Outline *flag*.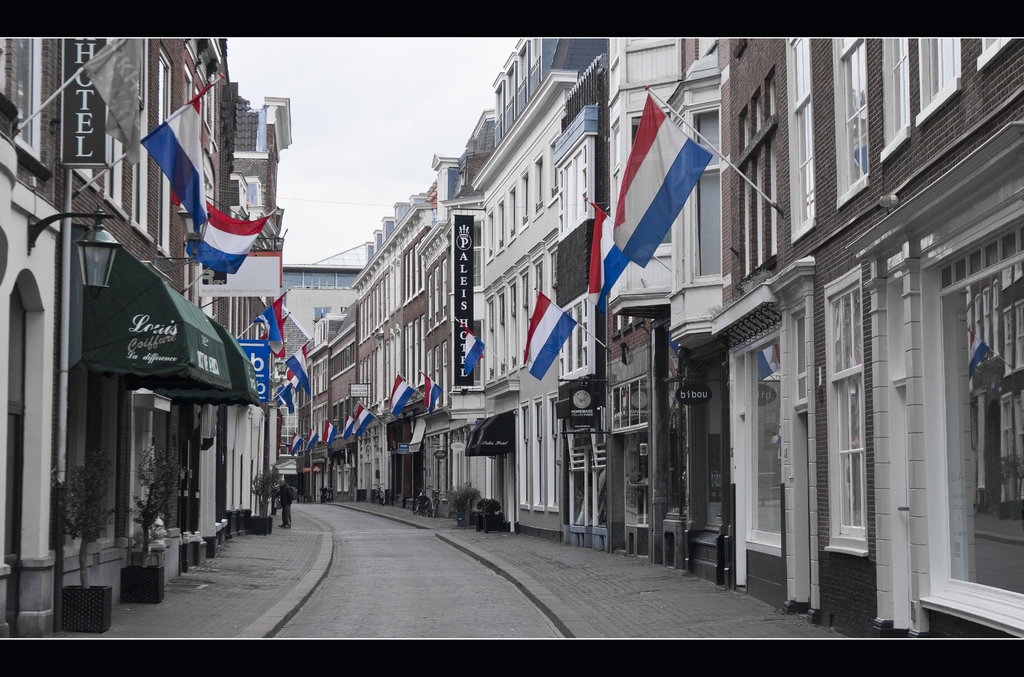
Outline: bbox(342, 402, 376, 436).
